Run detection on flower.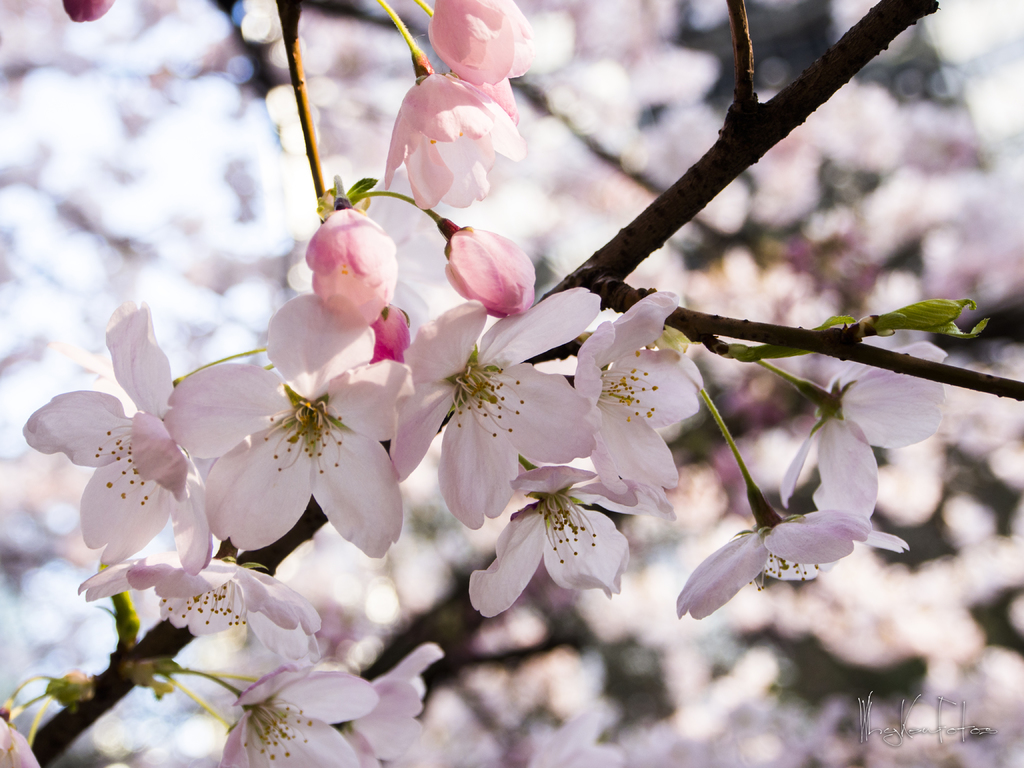
Result: 308/200/397/322.
